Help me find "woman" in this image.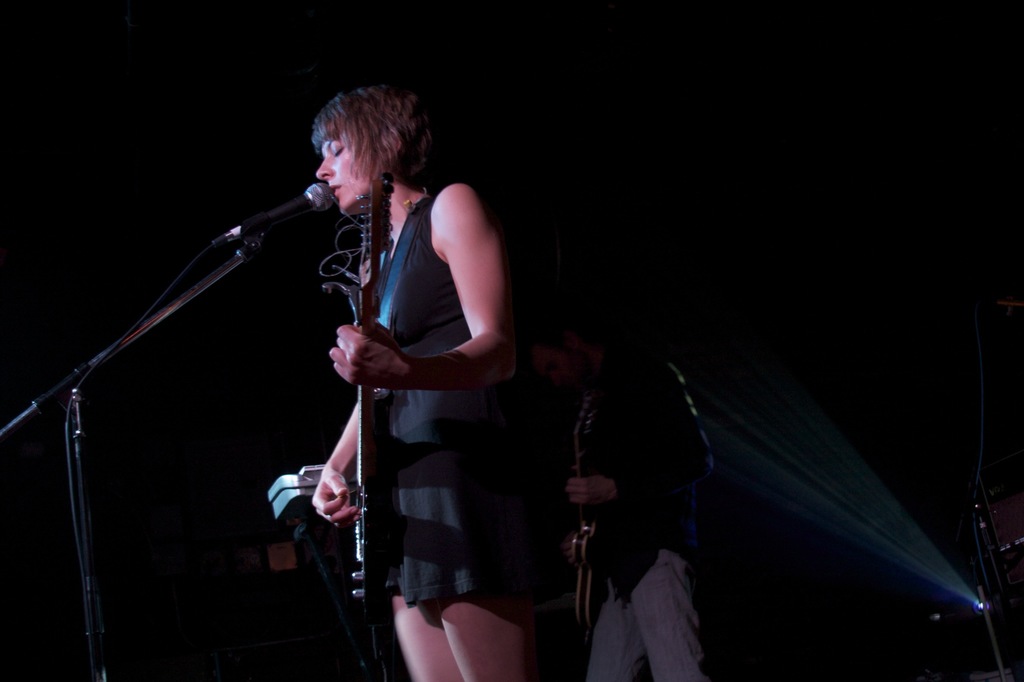
Found it: pyautogui.locateOnScreen(307, 91, 555, 681).
